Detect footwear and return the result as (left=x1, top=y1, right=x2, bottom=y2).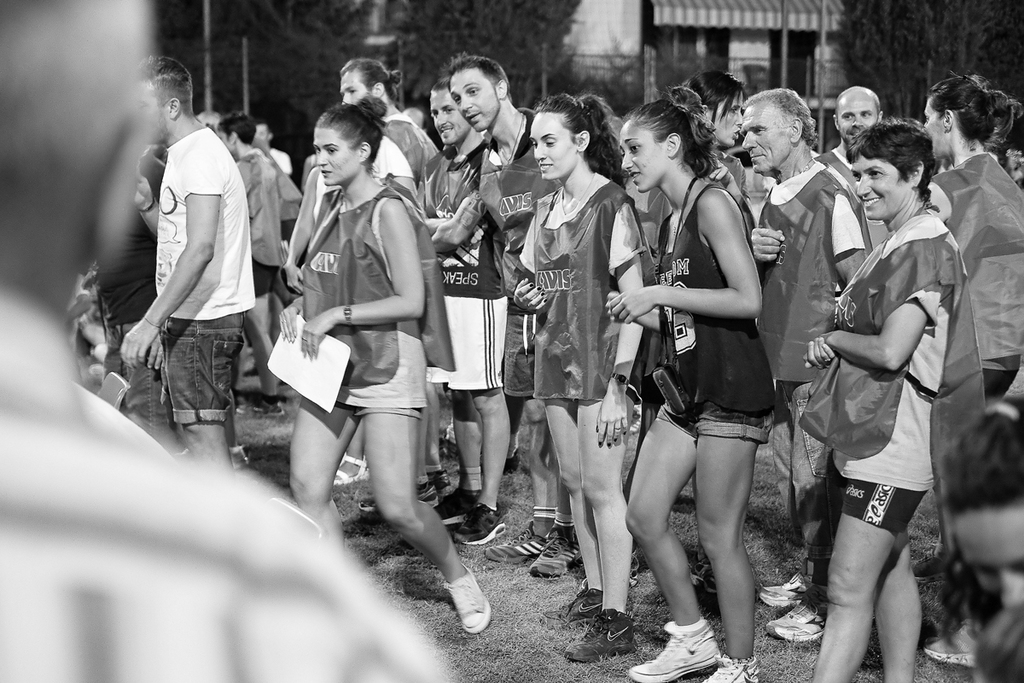
(left=759, top=570, right=812, bottom=608).
